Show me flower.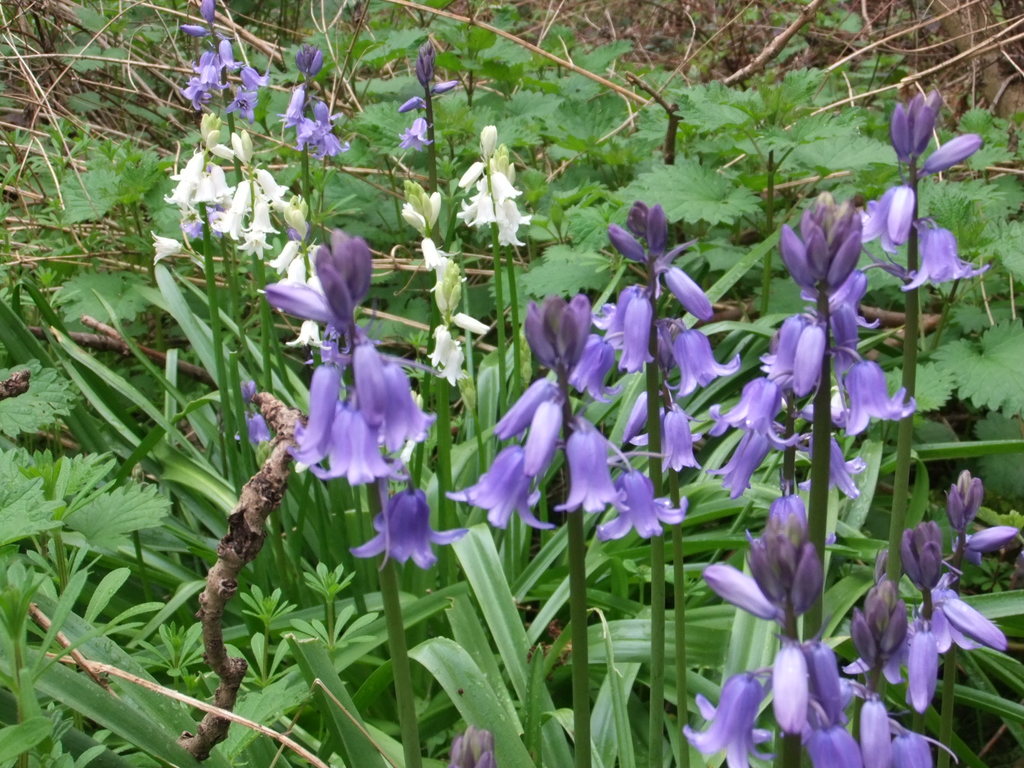
flower is here: bbox=[599, 434, 686, 553].
